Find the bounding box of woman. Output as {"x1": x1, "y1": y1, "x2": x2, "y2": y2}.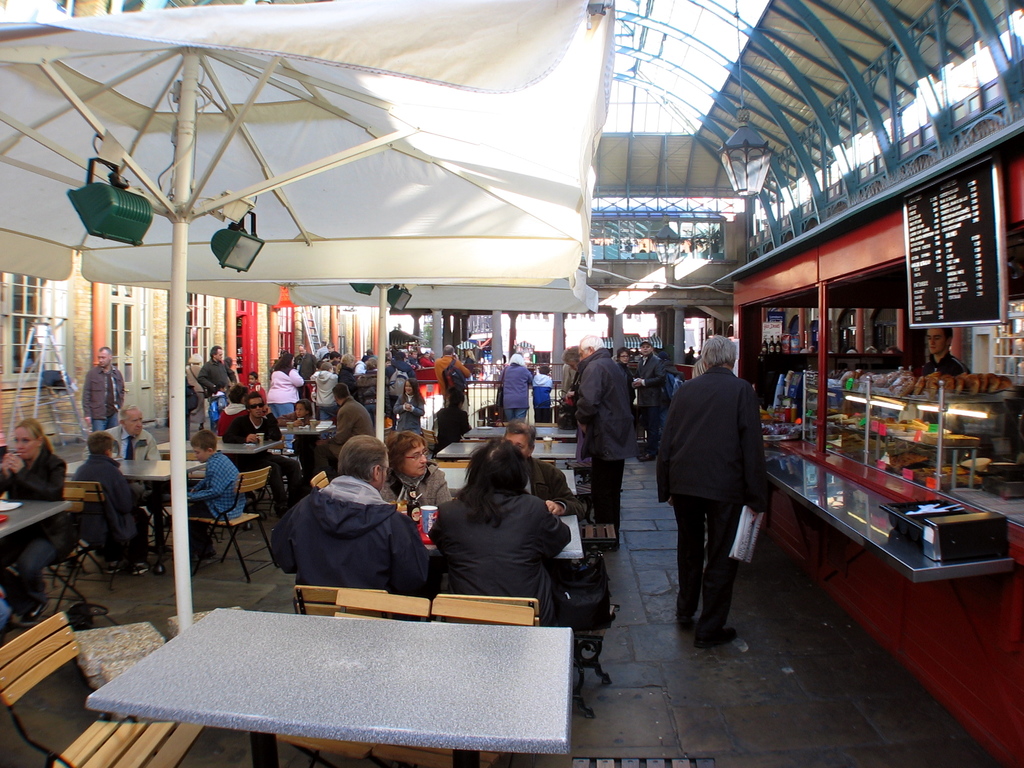
{"x1": 268, "y1": 355, "x2": 304, "y2": 454}.
